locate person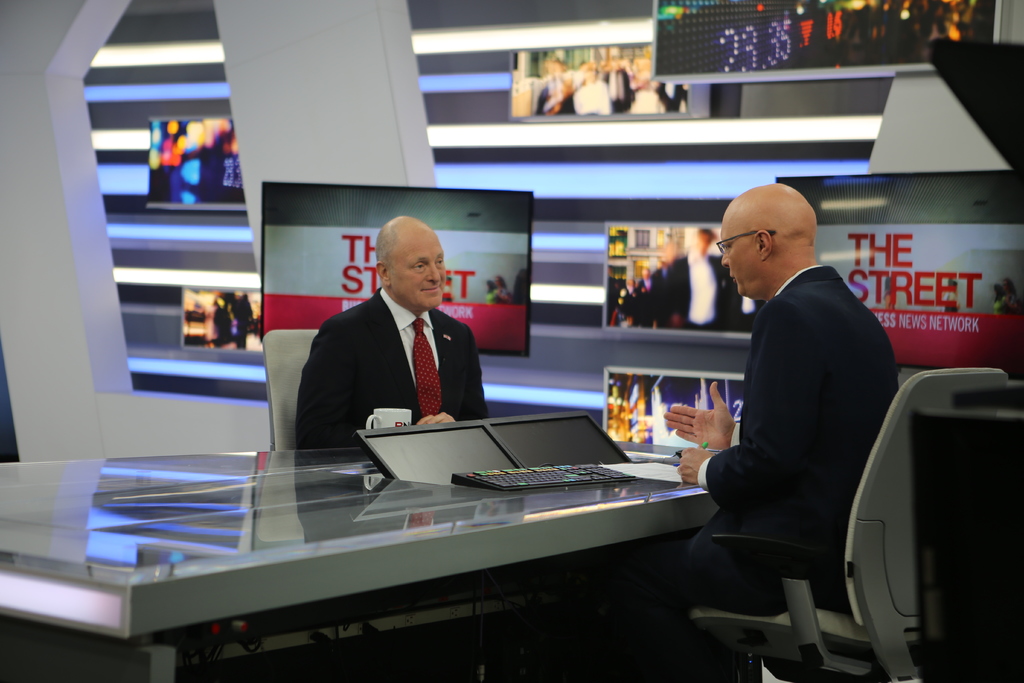
[661,183,890,673]
